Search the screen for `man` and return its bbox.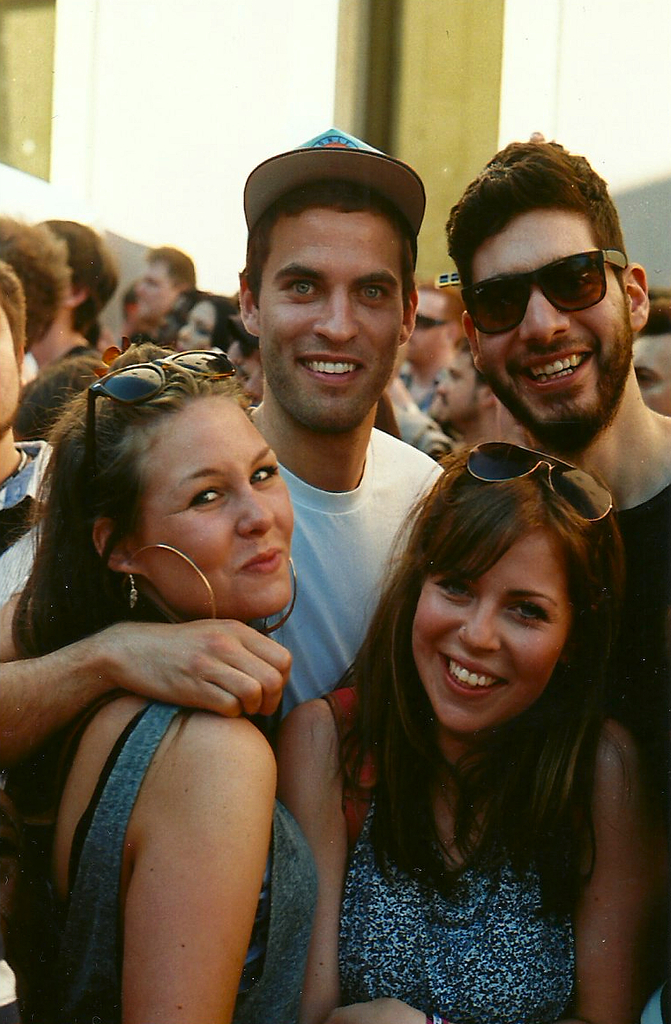
Found: <box>24,205,126,380</box>.
